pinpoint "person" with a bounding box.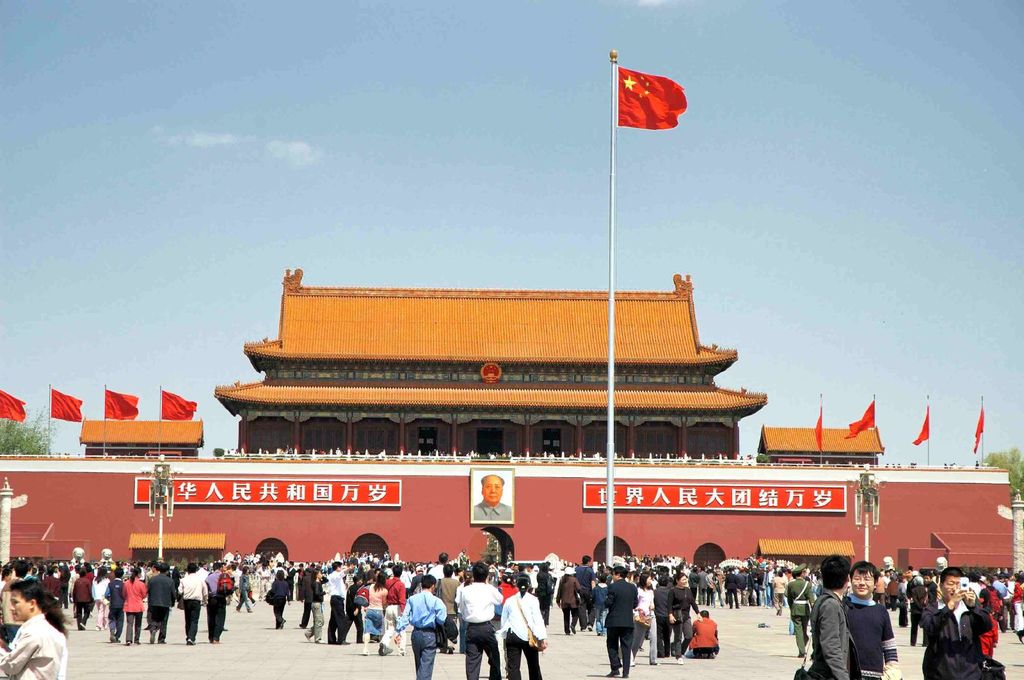
x1=573, y1=551, x2=597, y2=634.
